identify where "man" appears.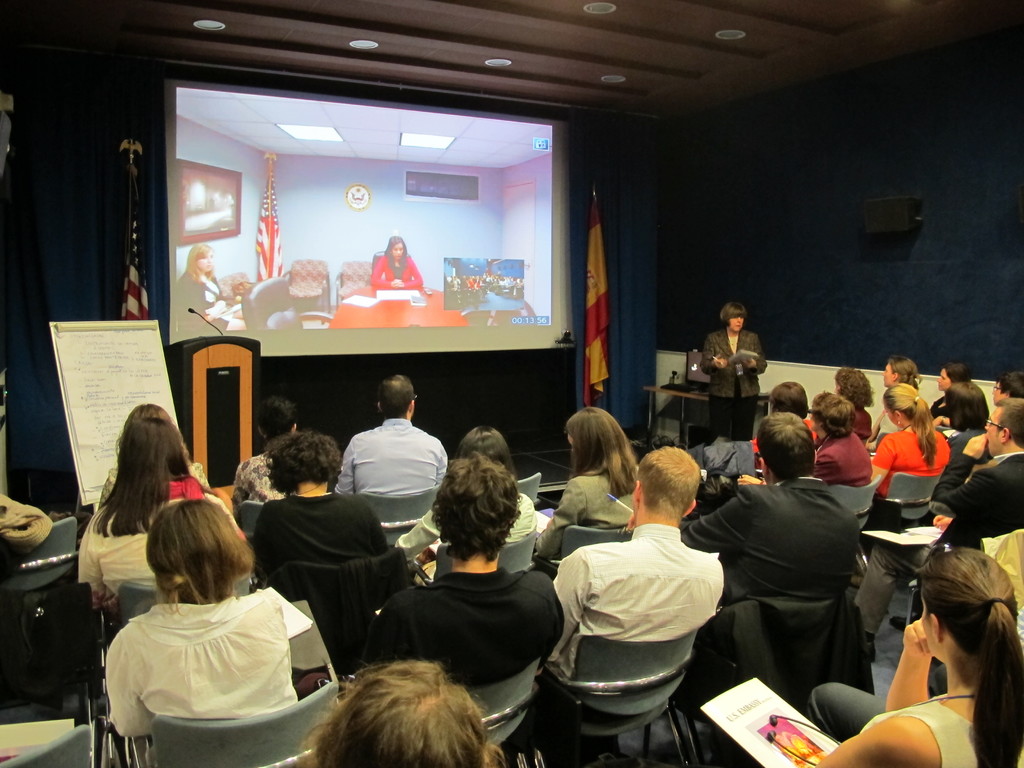
Appears at 334,373,447,499.
